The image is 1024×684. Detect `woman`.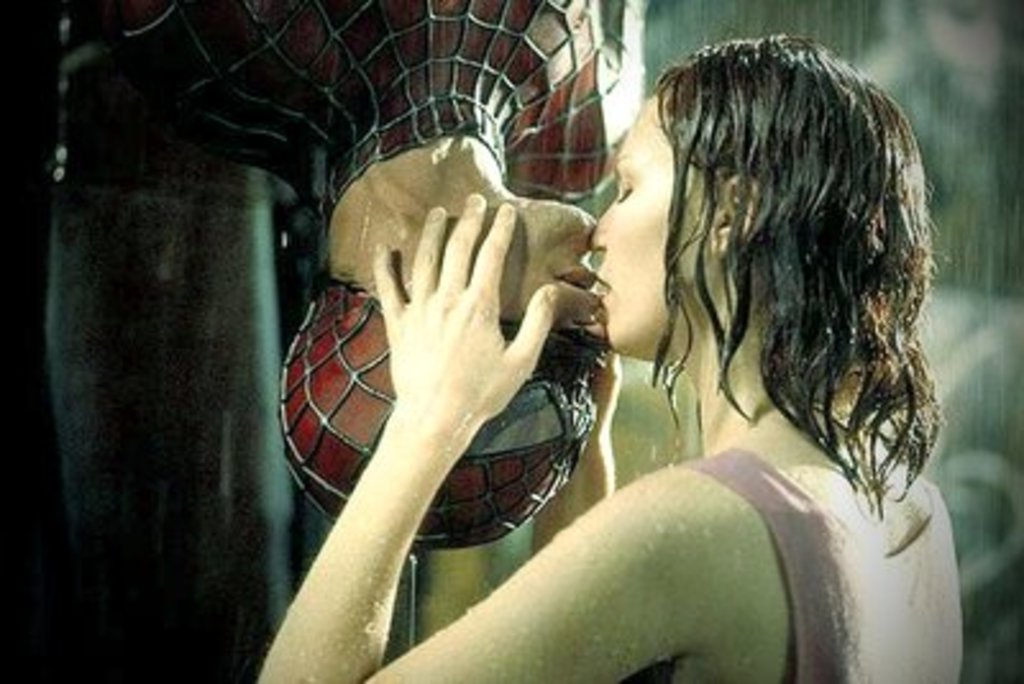
Detection: (256,33,965,681).
